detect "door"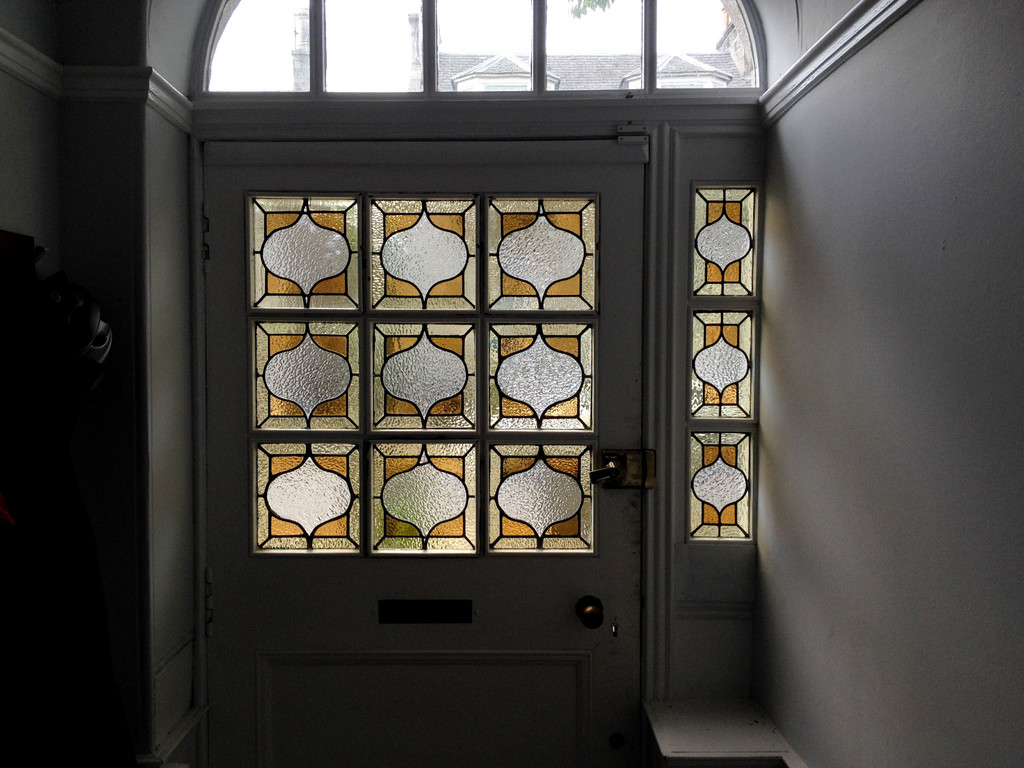
region(167, 123, 740, 700)
